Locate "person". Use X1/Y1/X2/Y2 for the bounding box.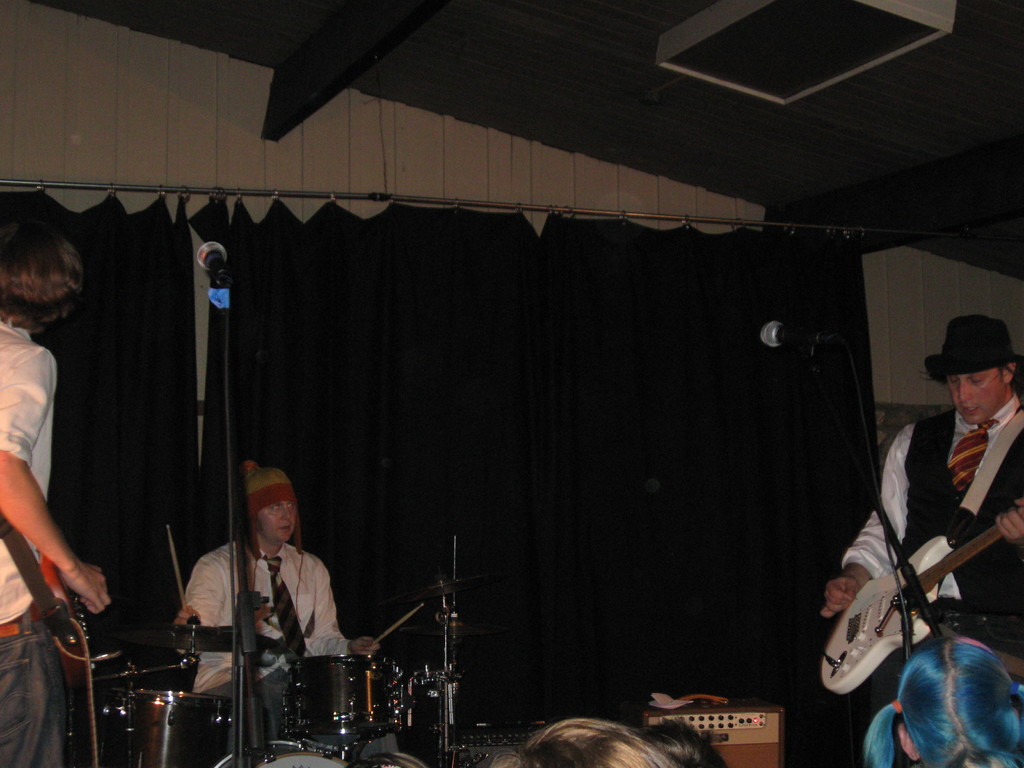
862/636/1023/767.
